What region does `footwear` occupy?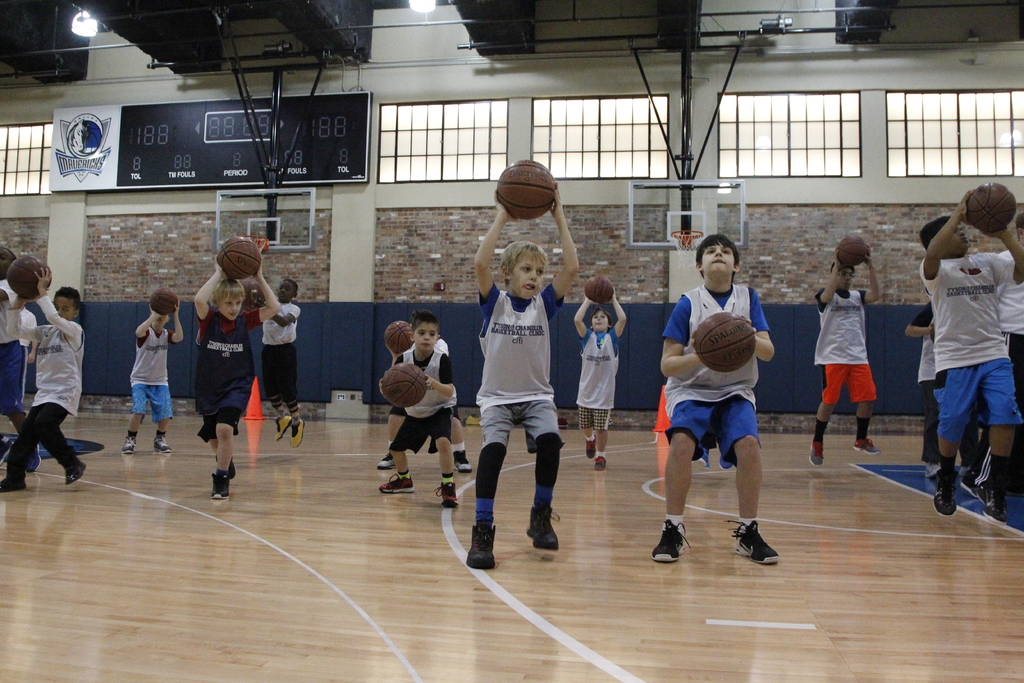
locate(289, 417, 306, 449).
